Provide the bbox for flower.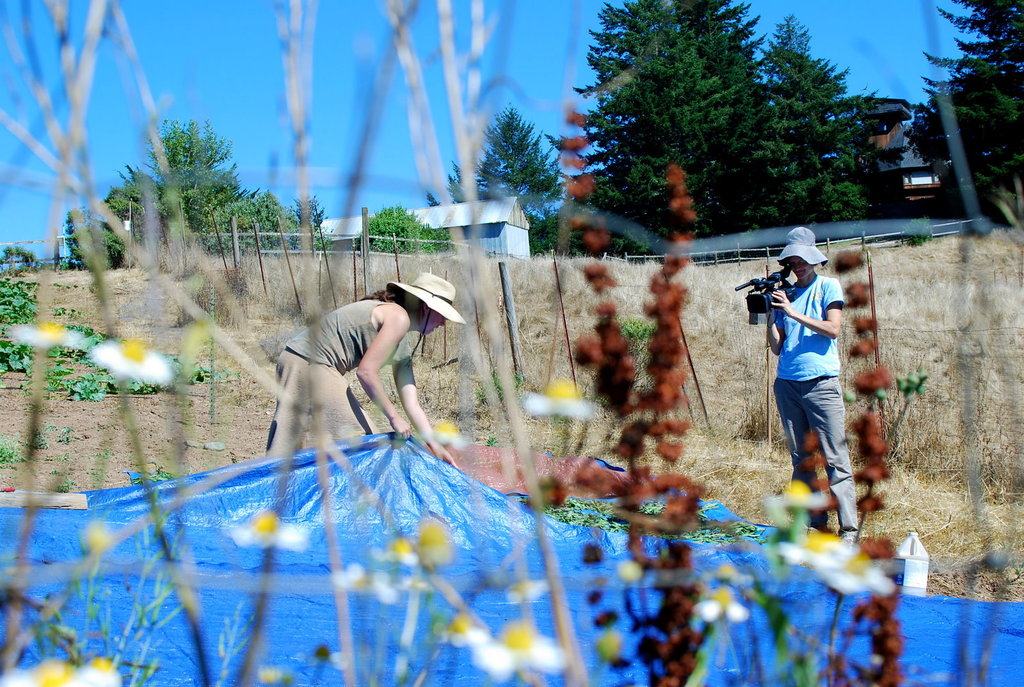
rect(369, 531, 422, 565).
